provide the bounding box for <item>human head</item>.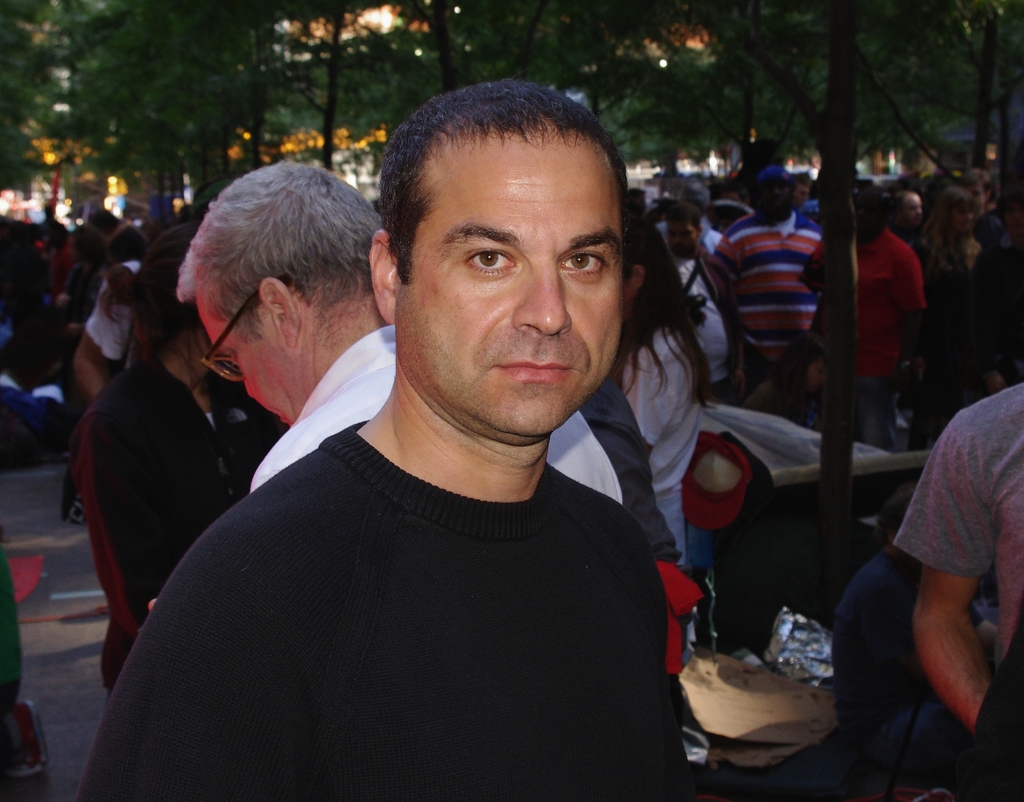
select_region(792, 174, 813, 210).
